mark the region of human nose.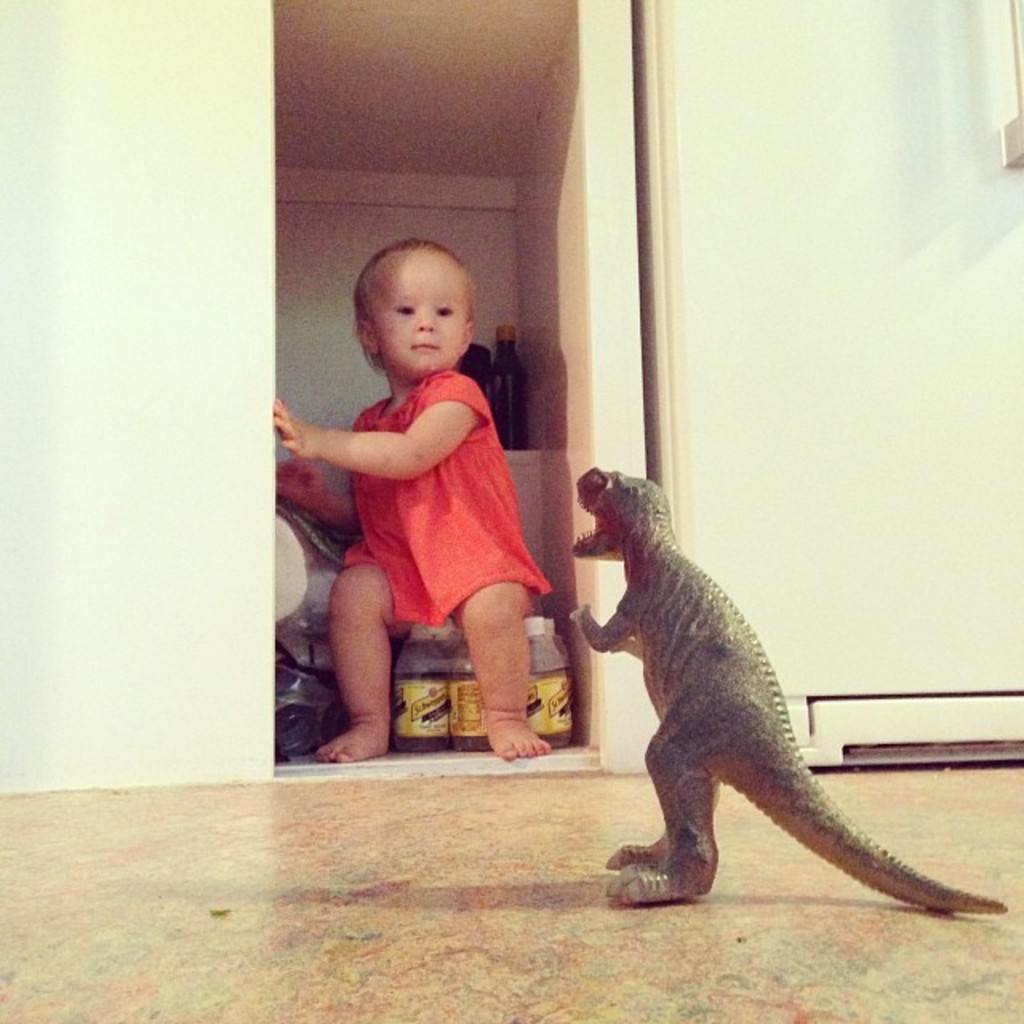
Region: region(418, 315, 438, 334).
